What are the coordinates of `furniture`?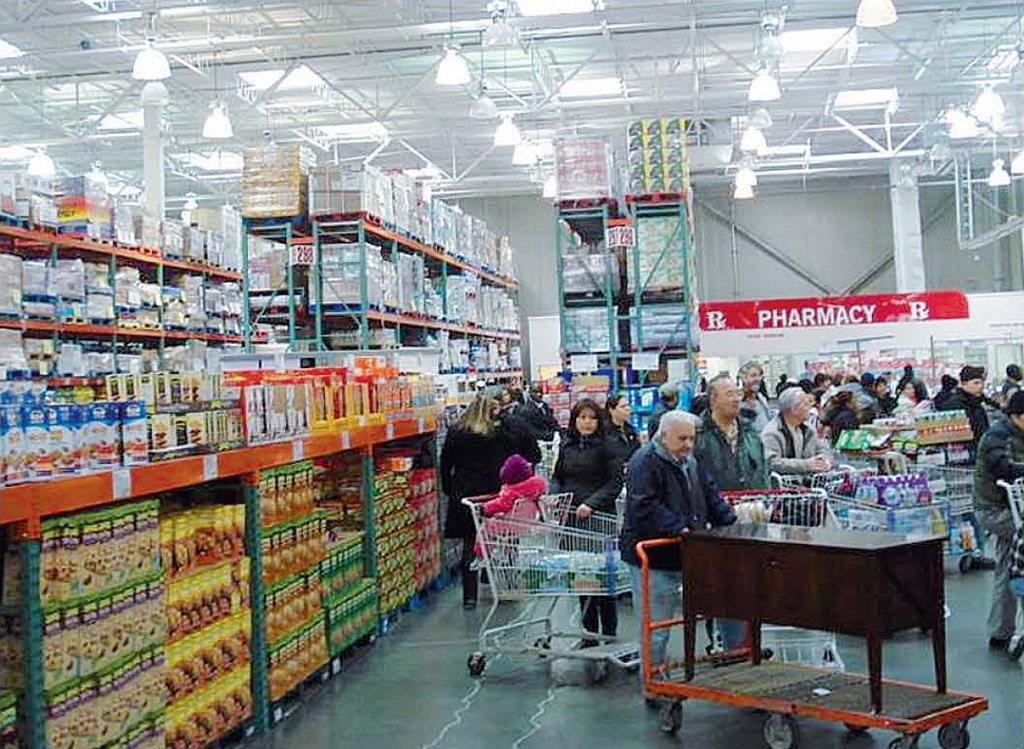
[1, 194, 701, 748].
